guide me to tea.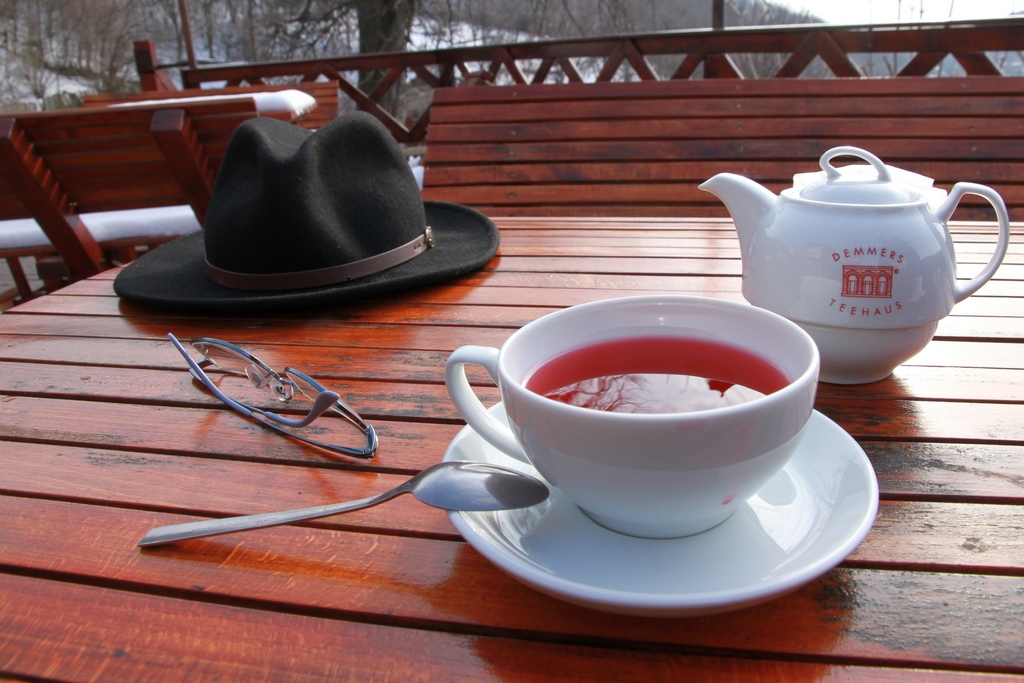
Guidance: x1=527, y1=335, x2=788, y2=416.
